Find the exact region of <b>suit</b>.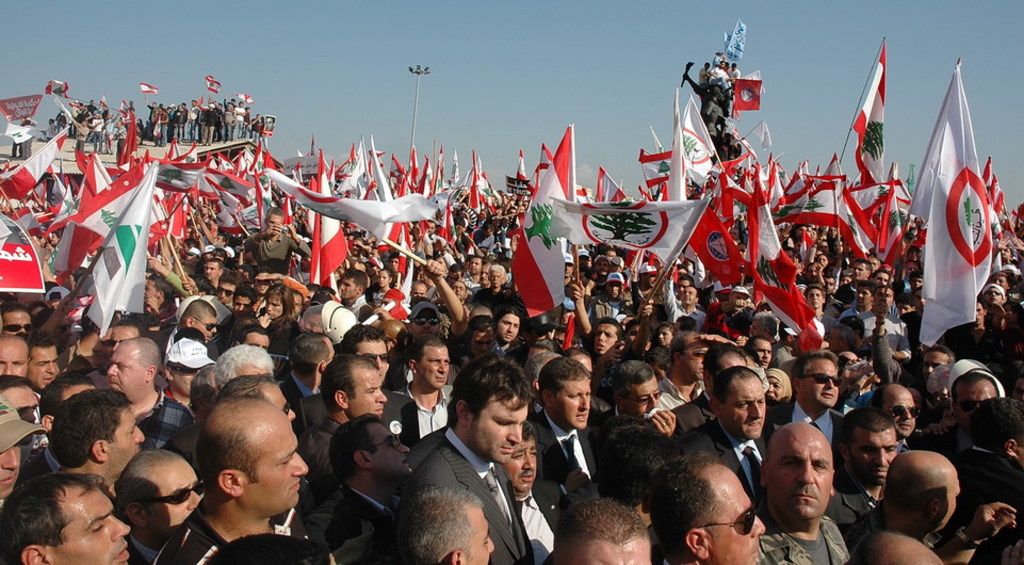
Exact region: crop(681, 416, 769, 505).
